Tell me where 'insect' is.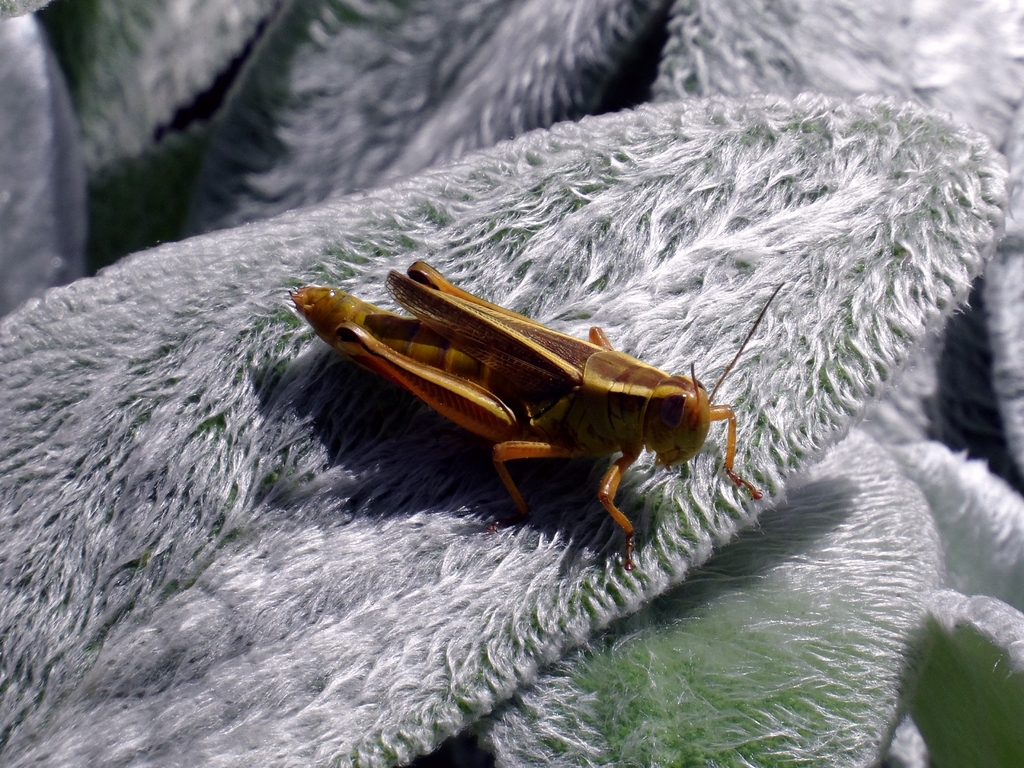
'insect' is at bbox=[287, 257, 785, 577].
